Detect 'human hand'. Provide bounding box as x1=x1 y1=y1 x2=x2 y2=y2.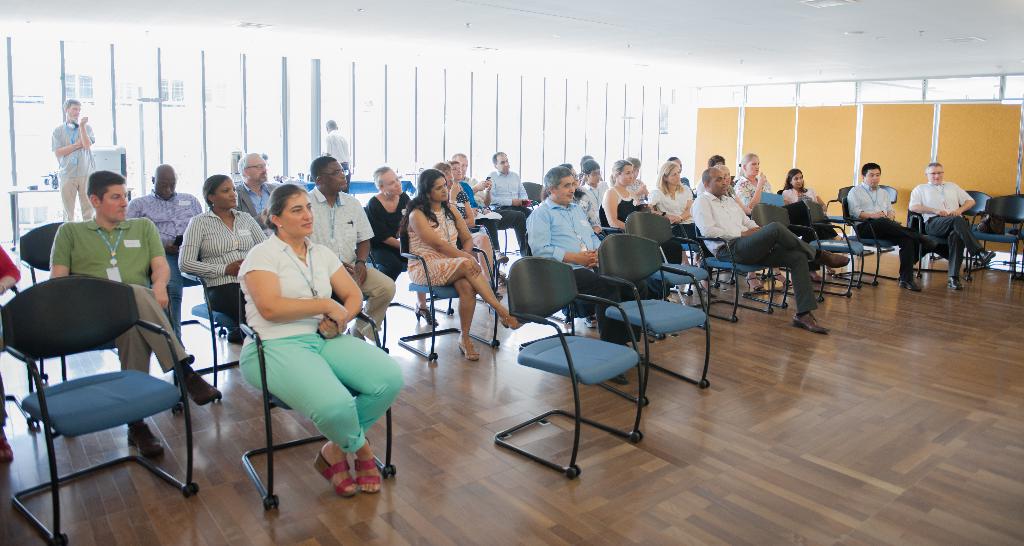
x1=950 y1=208 x2=963 y2=215.
